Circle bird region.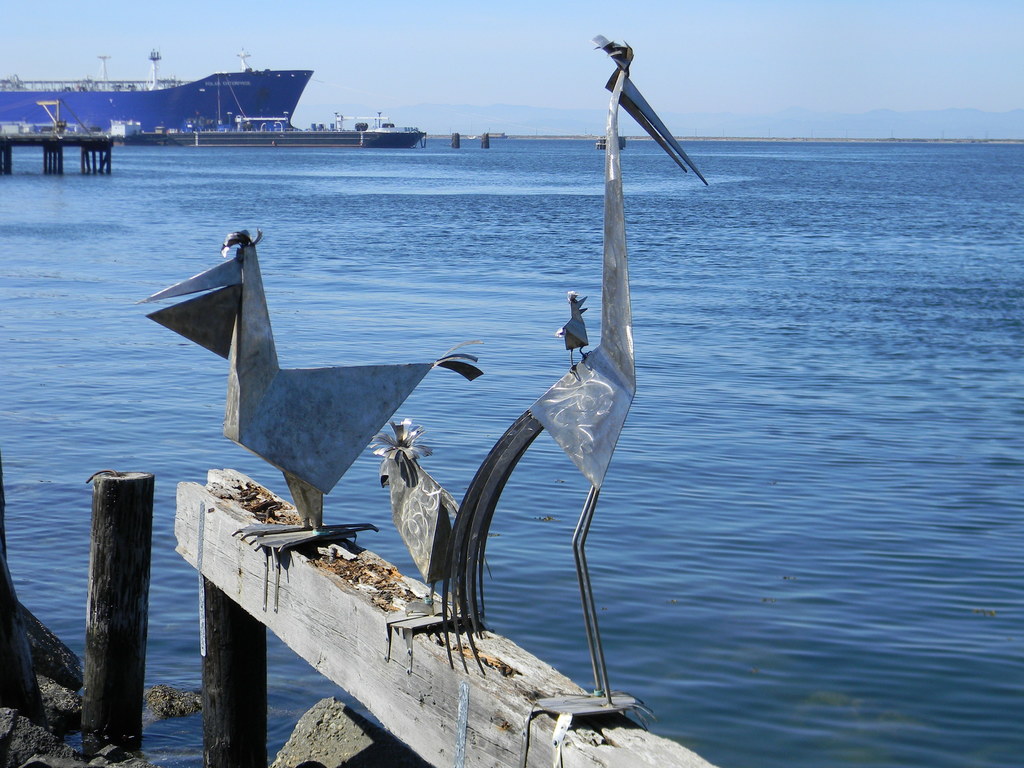
Region: x1=151 y1=202 x2=481 y2=550.
